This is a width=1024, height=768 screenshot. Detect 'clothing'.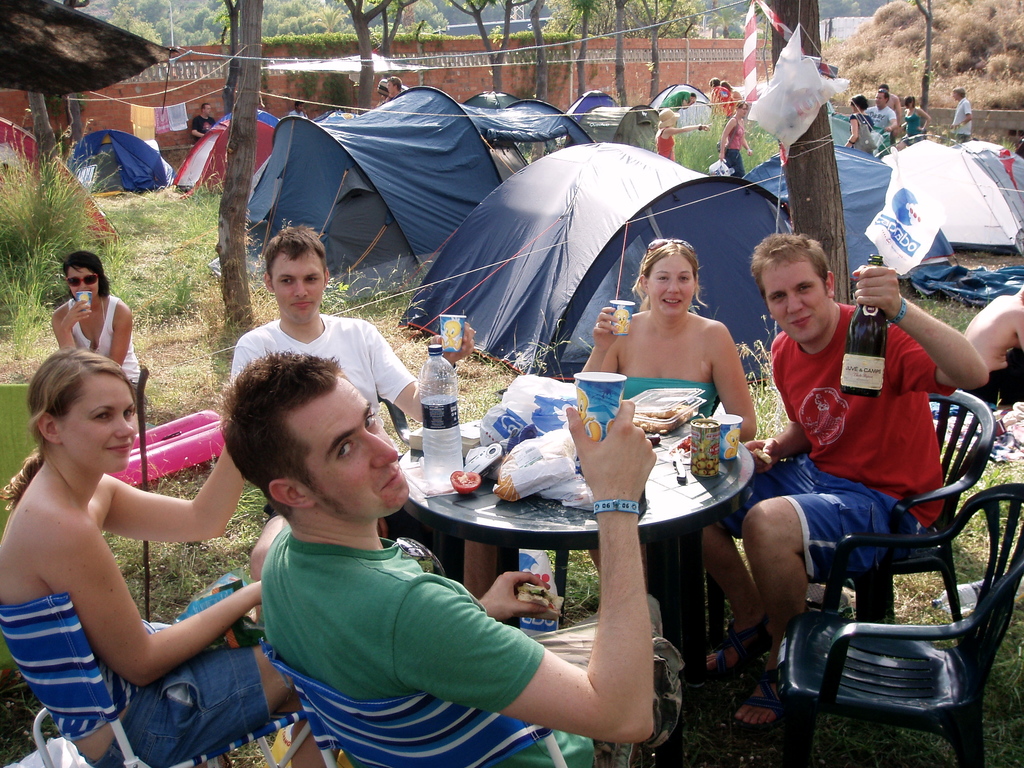
{"left": 701, "top": 298, "right": 957, "bottom": 584}.
